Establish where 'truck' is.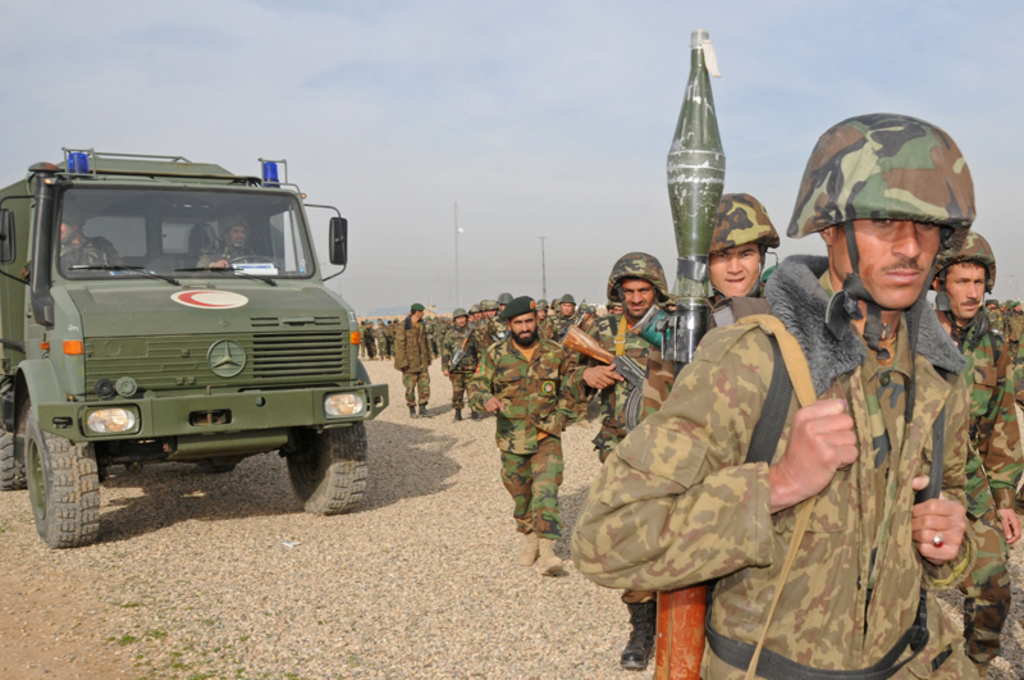
Established at bbox=(0, 164, 379, 531).
